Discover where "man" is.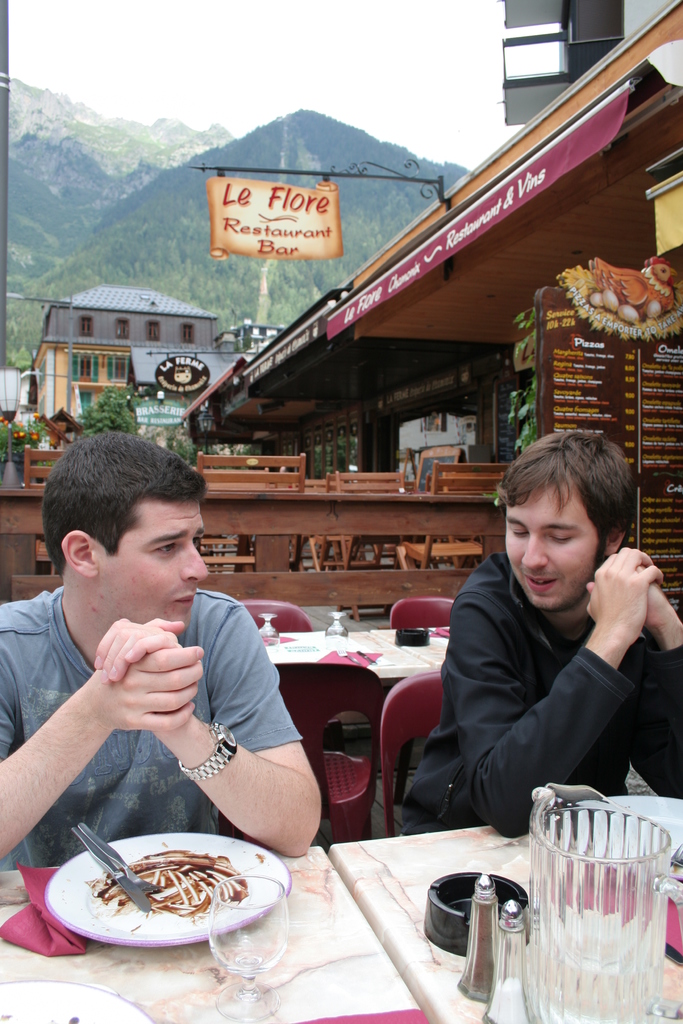
Discovered at box(1, 466, 338, 877).
